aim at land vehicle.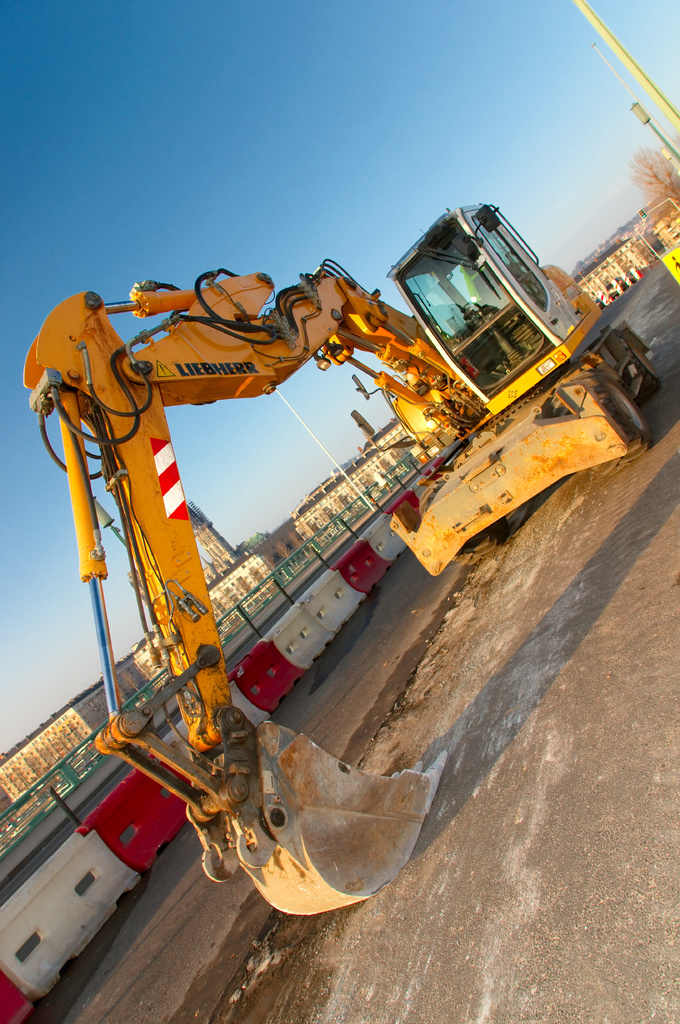
Aimed at 8 230 679 847.
